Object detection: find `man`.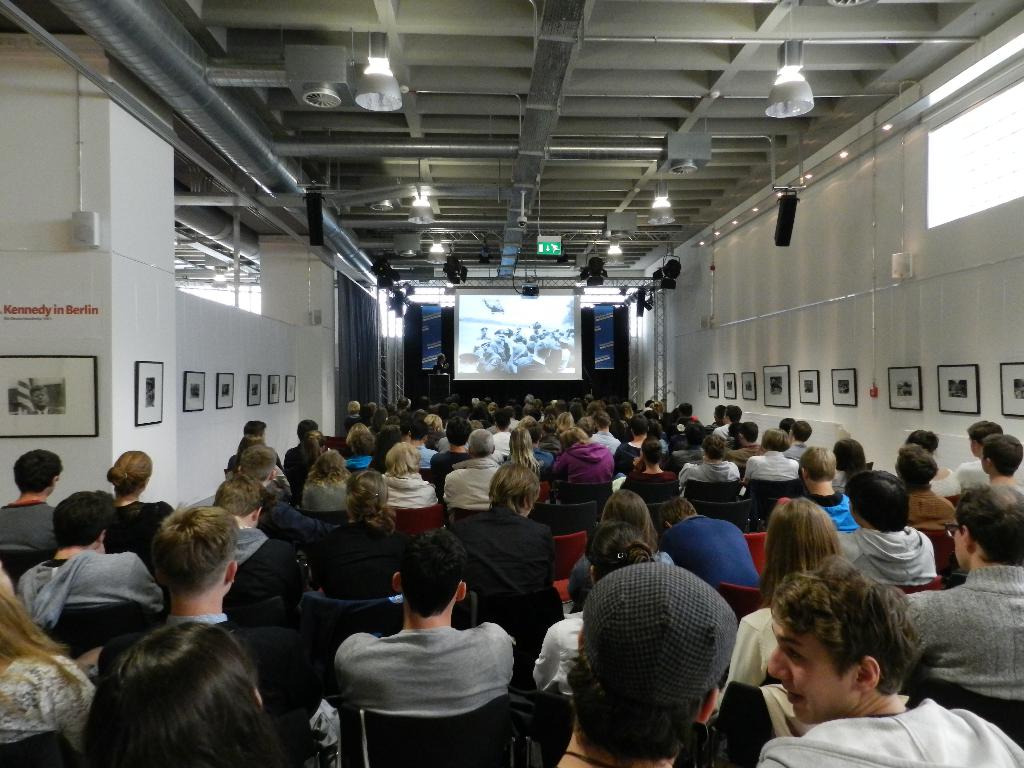
rect(981, 434, 1023, 499).
